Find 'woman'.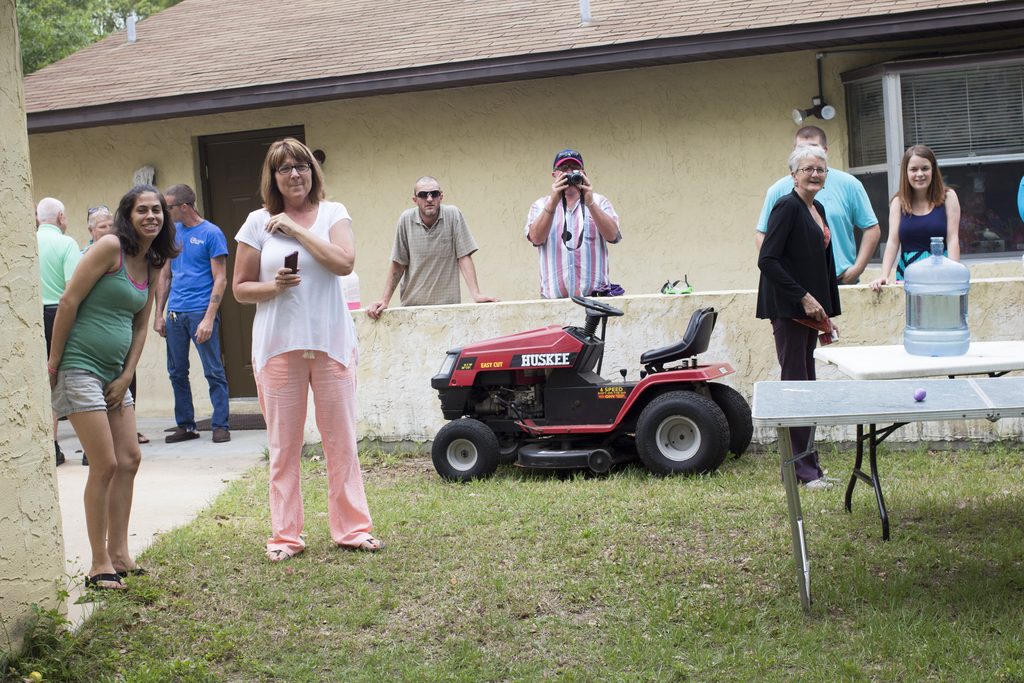
x1=227, y1=139, x2=378, y2=563.
